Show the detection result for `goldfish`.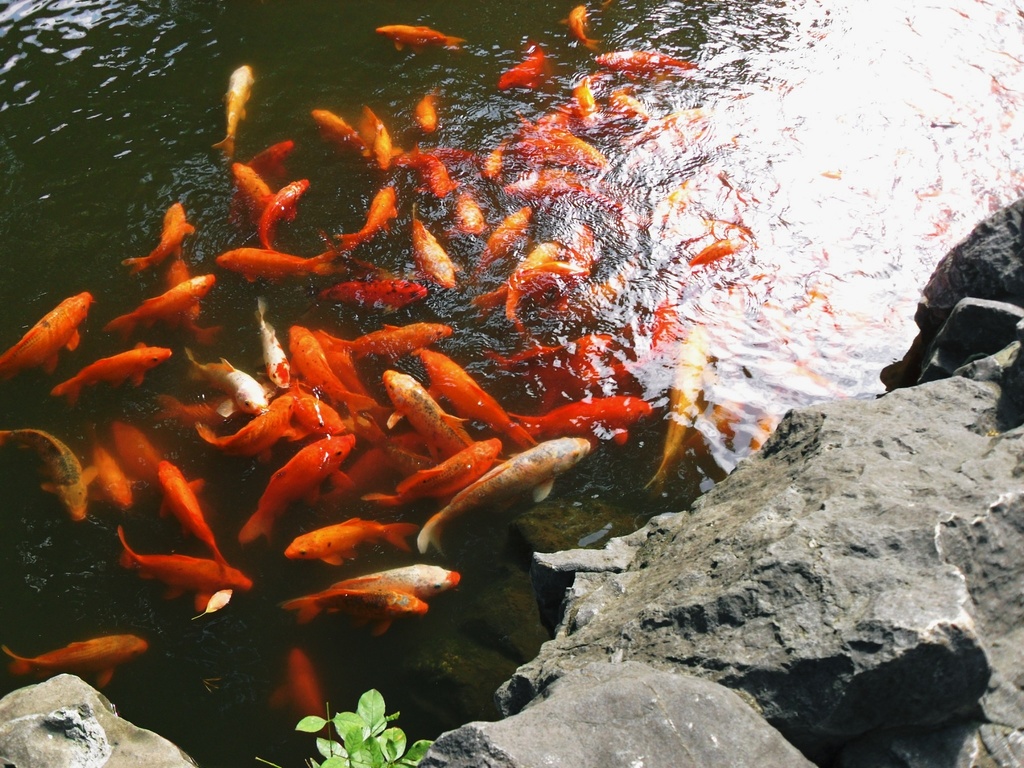
[x1=287, y1=644, x2=326, y2=719].
